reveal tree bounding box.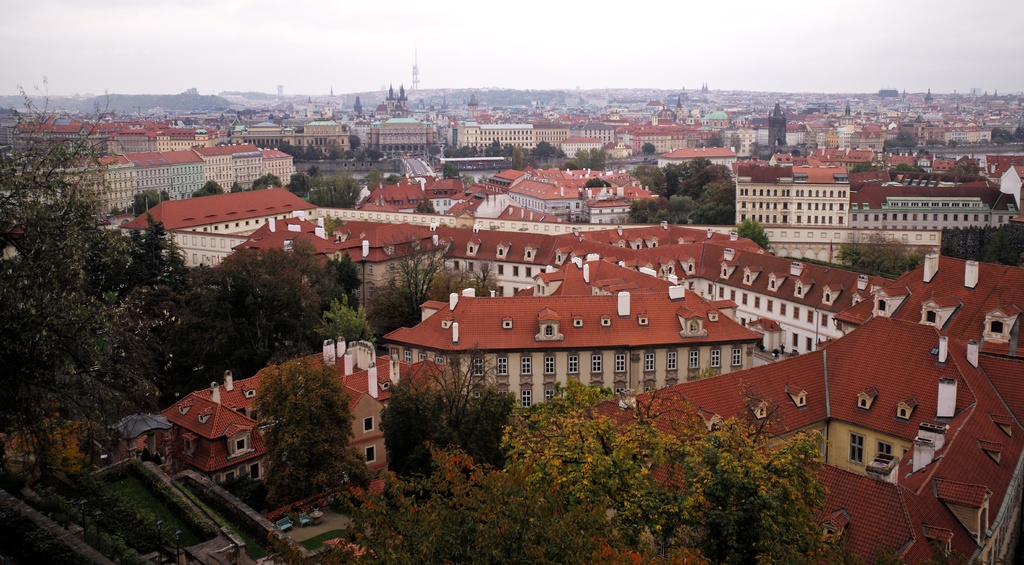
Revealed: Rect(731, 211, 774, 260).
